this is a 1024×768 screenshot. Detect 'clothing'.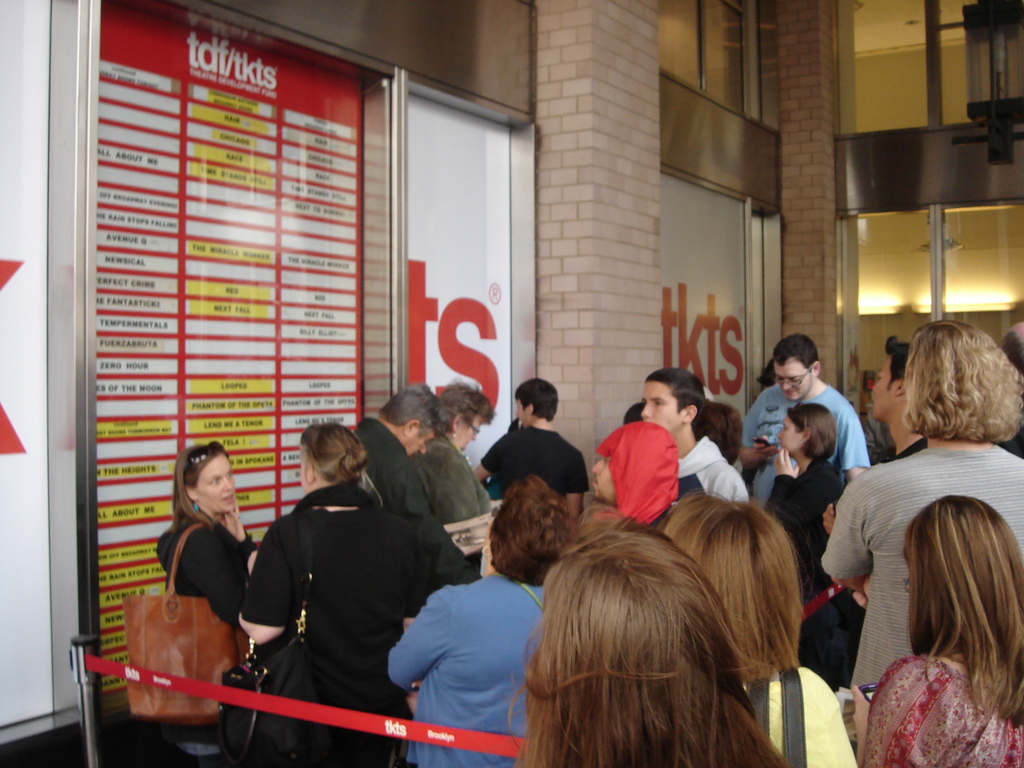
[x1=817, y1=447, x2=1023, y2=734].
